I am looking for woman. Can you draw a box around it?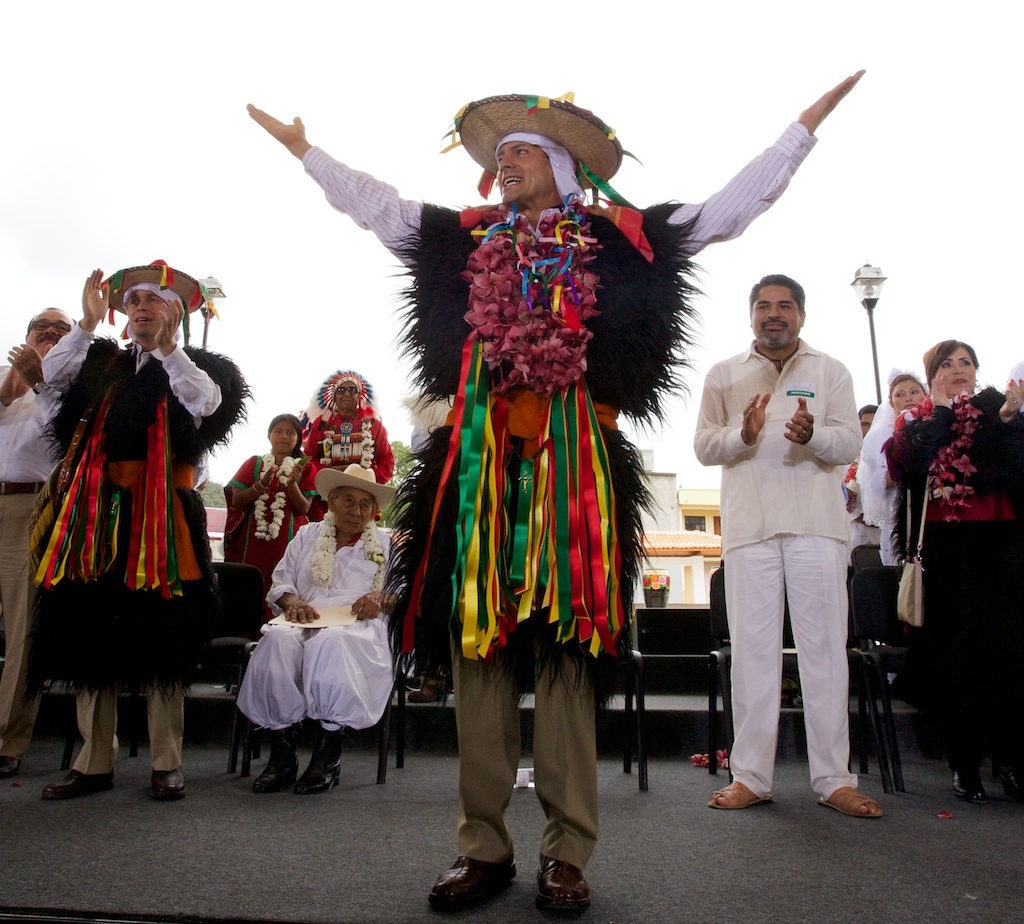
Sure, the bounding box is (222,415,322,590).
